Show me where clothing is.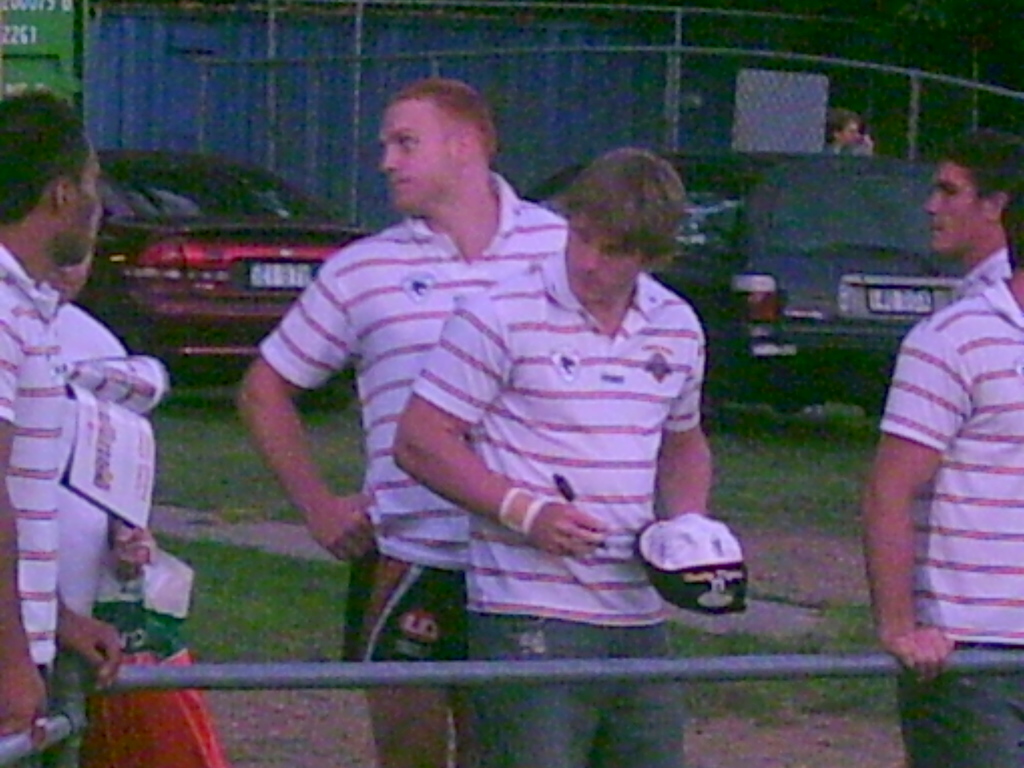
clothing is at detection(0, 232, 81, 767).
